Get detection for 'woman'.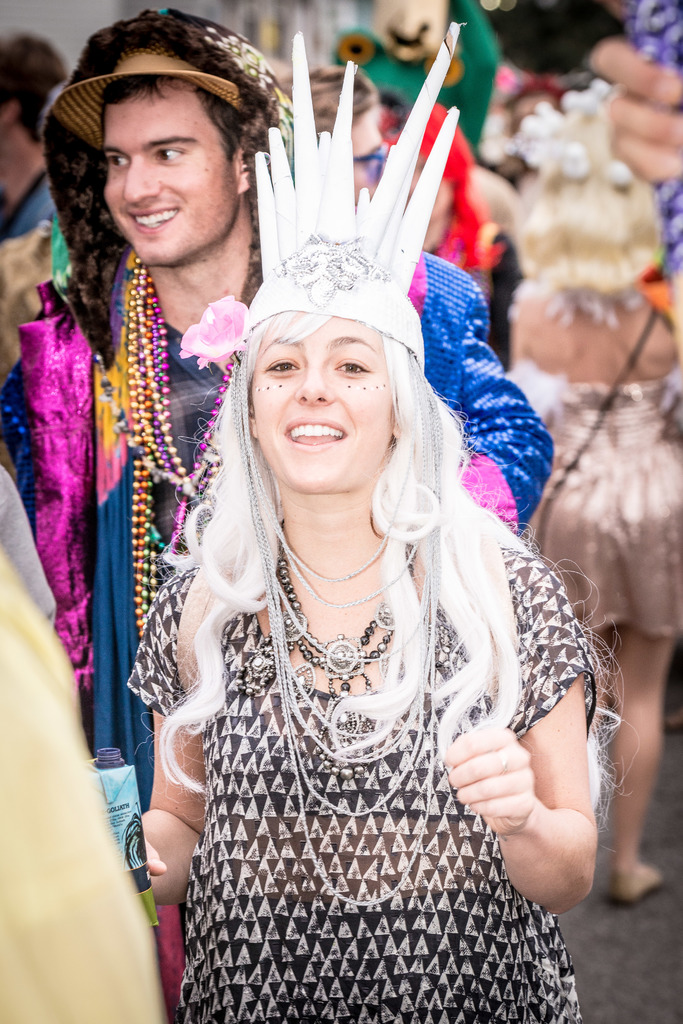
Detection: crop(504, 105, 682, 917).
